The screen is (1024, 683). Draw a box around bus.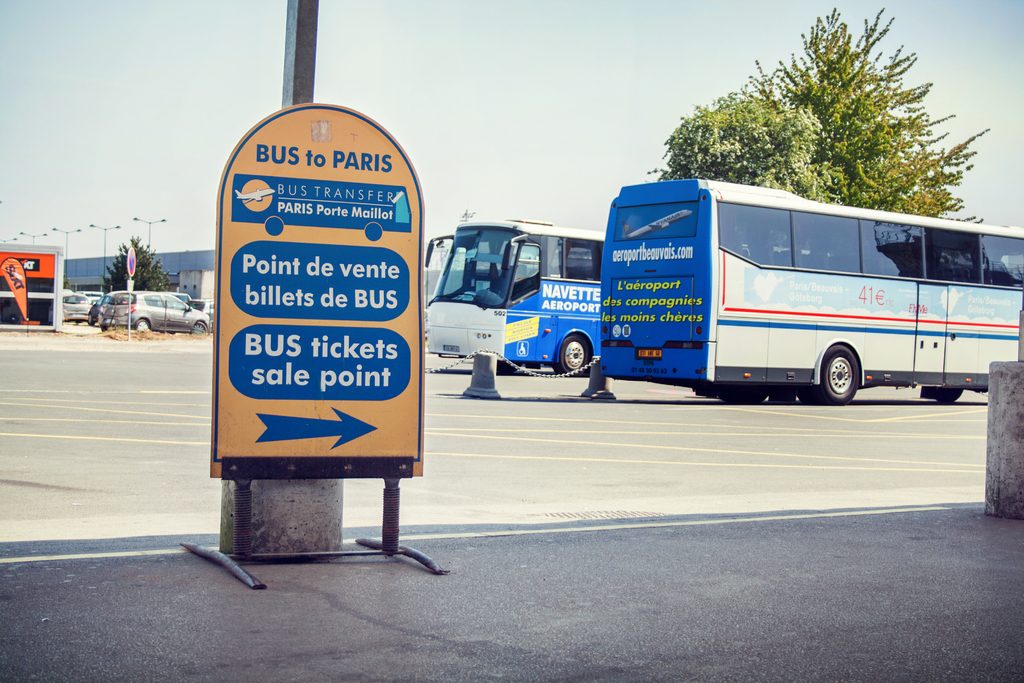
Rect(601, 176, 1023, 403).
